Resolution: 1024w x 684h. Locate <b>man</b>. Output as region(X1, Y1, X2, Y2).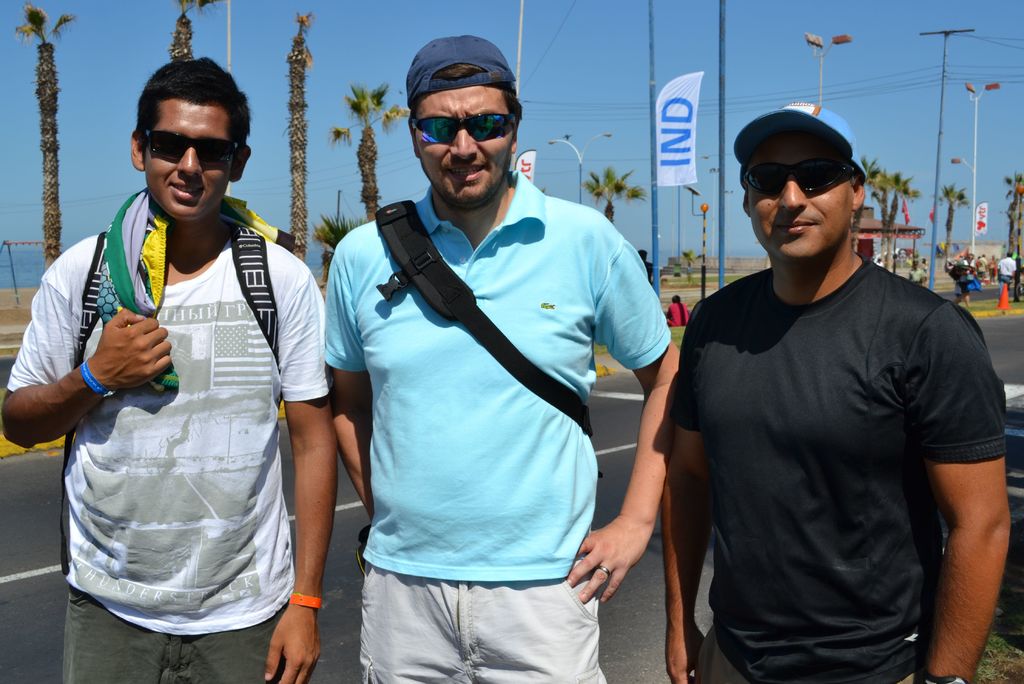
region(673, 261, 681, 282).
